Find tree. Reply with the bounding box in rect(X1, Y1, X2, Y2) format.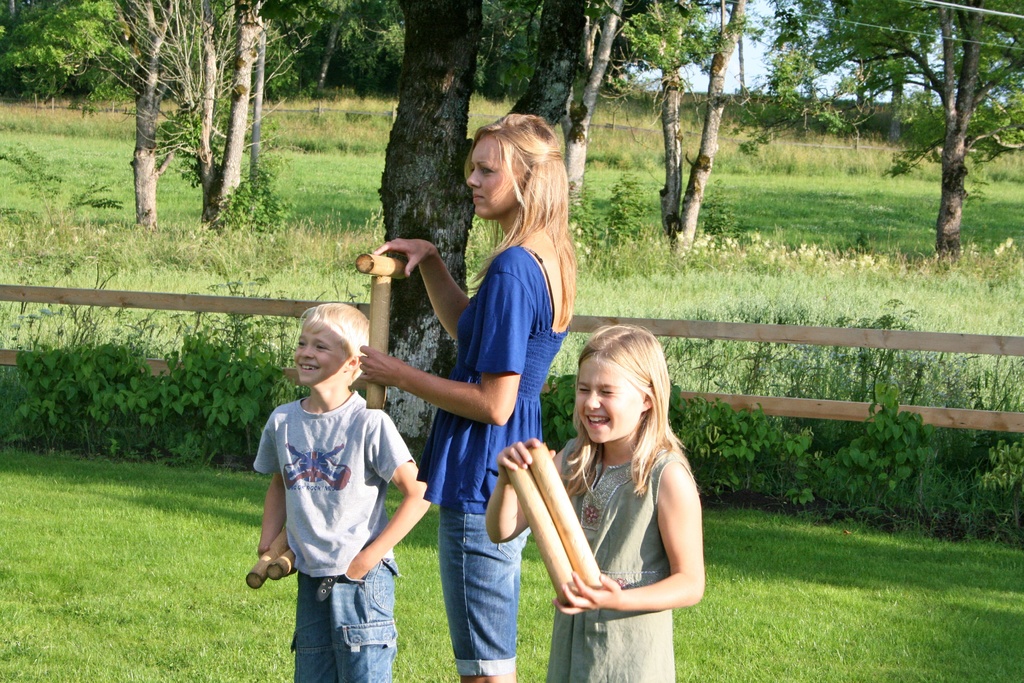
rect(262, 0, 380, 105).
